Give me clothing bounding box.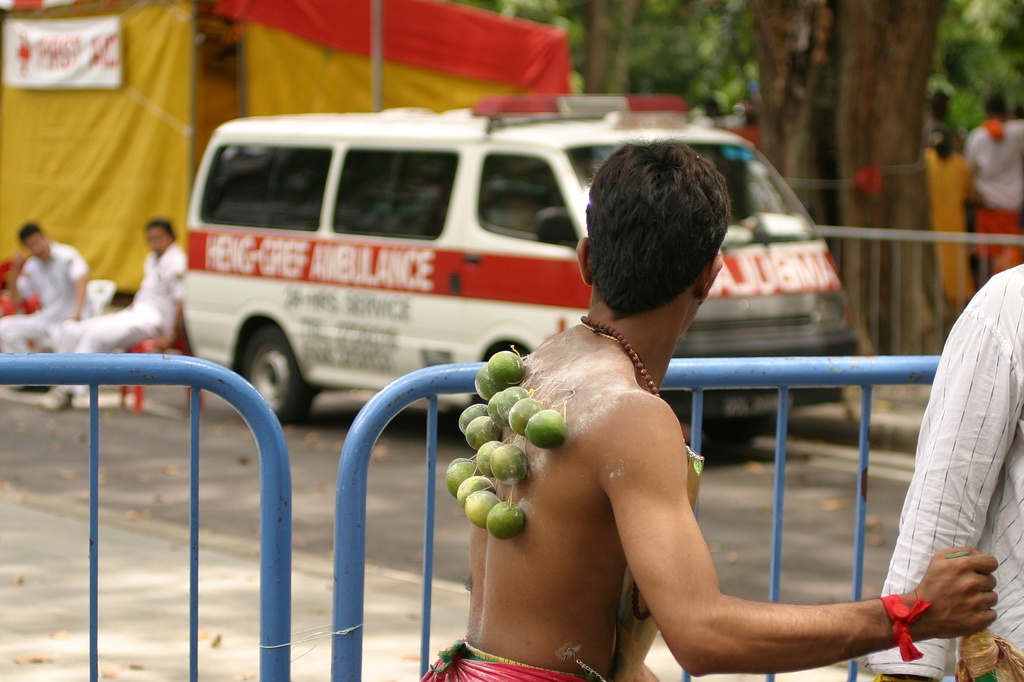
BBox(420, 635, 579, 681).
